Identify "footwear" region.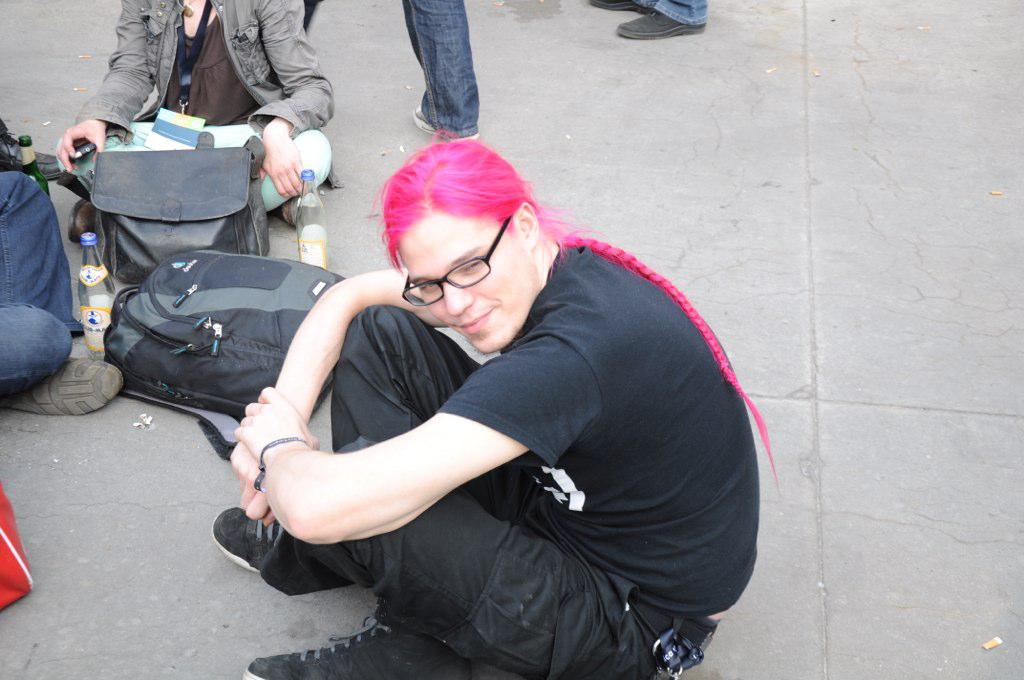
Region: x1=277 y1=191 x2=296 y2=232.
